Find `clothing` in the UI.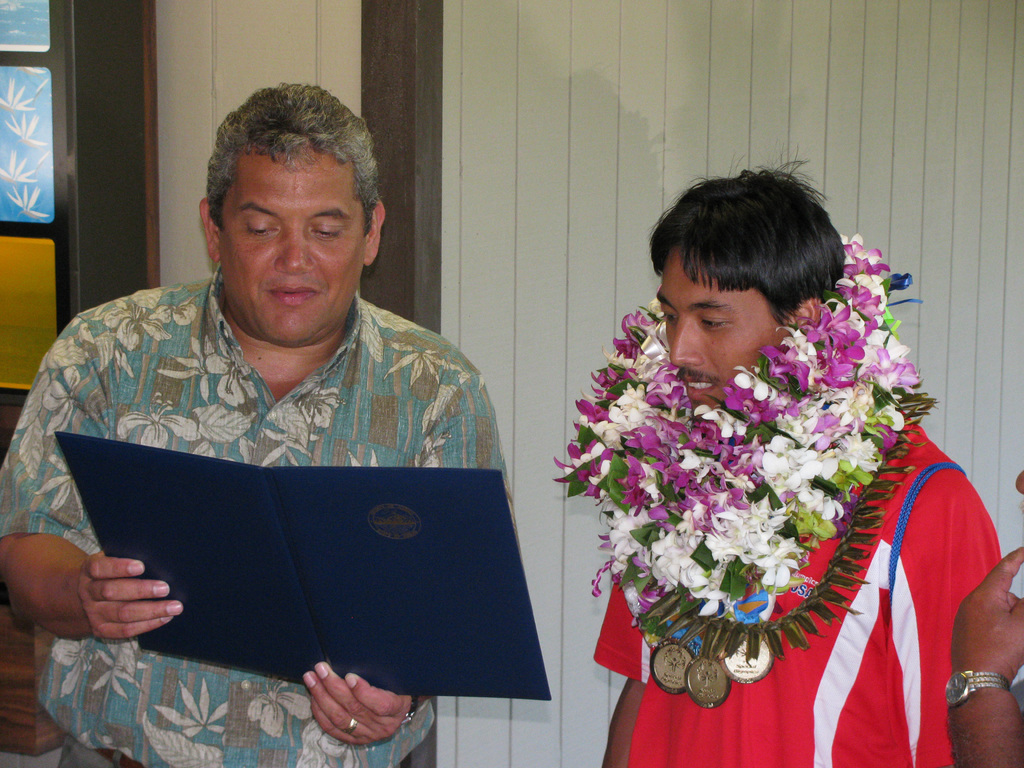
UI element at {"left": 586, "top": 374, "right": 1016, "bottom": 767}.
